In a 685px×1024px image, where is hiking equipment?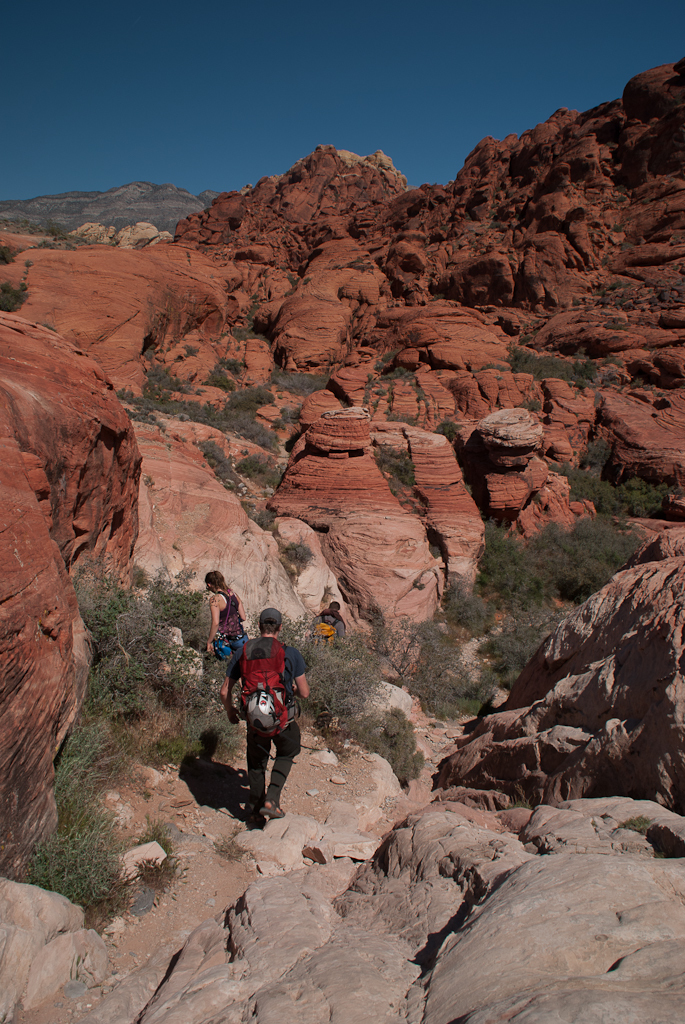
locate(245, 642, 299, 734).
